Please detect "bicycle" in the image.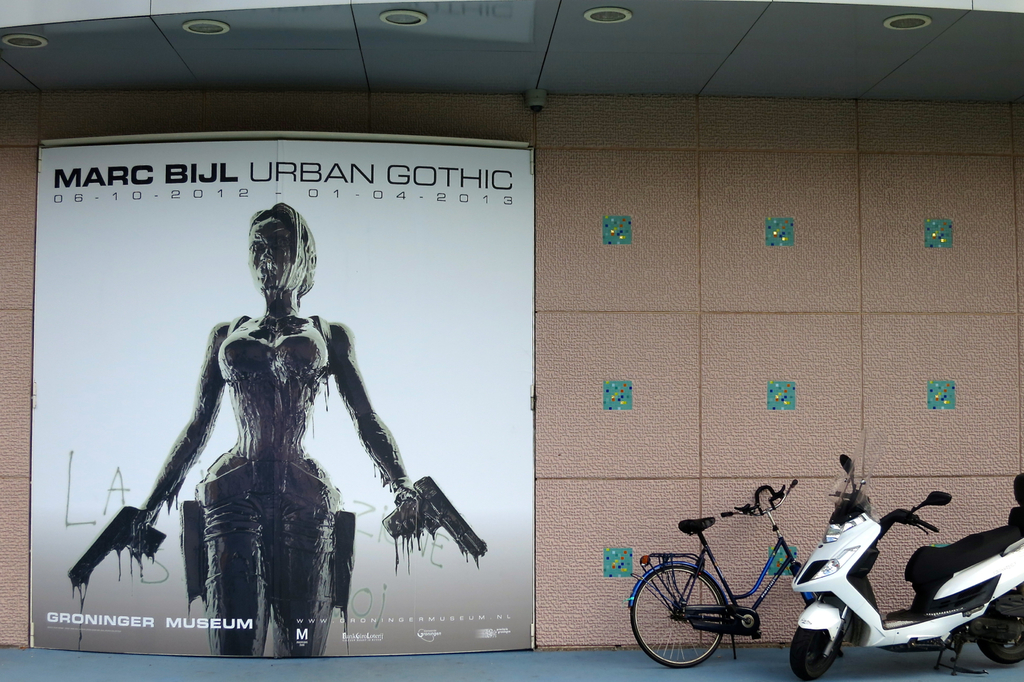
(630, 494, 852, 667).
